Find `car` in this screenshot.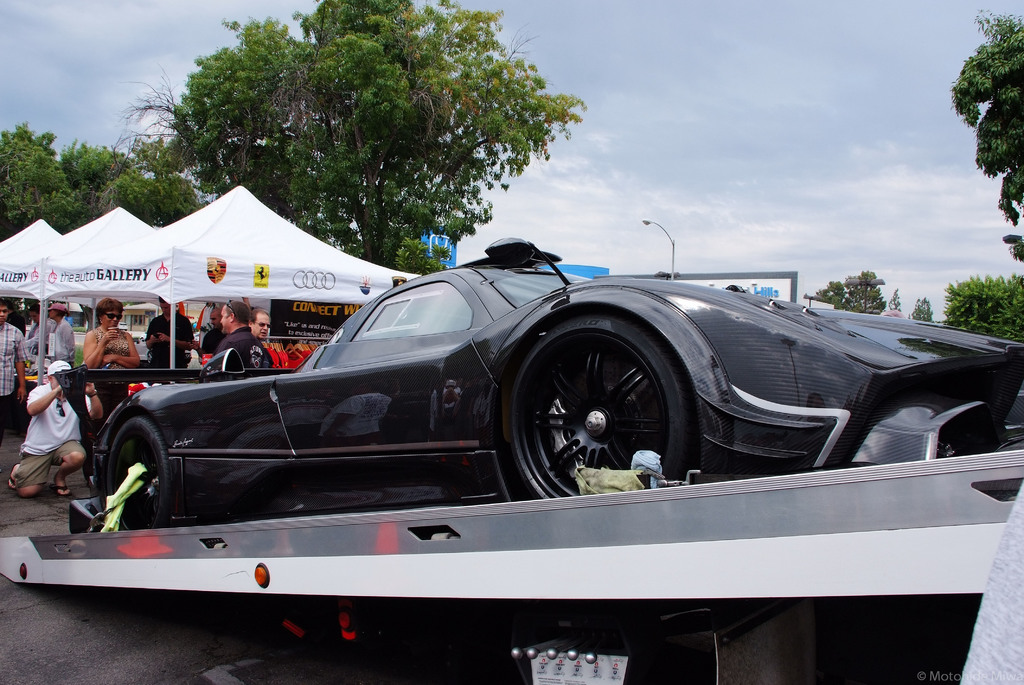
The bounding box for `car` is bbox(44, 233, 959, 572).
